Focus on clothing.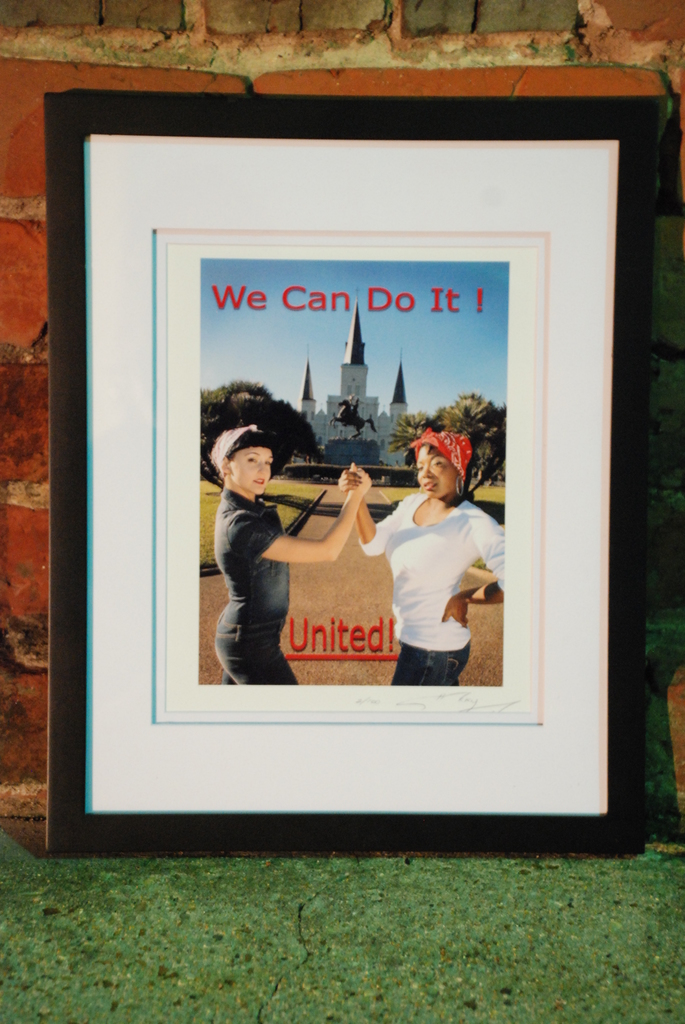
Focused at box=[389, 628, 469, 690].
